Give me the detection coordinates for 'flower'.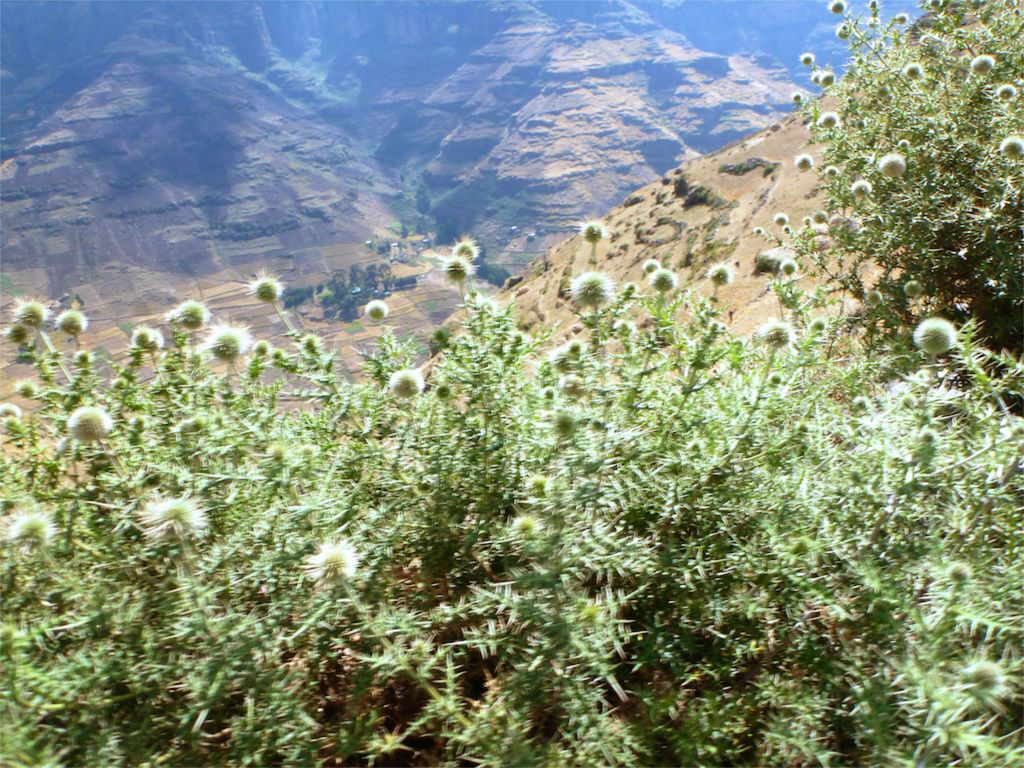
crop(961, 659, 1009, 700).
